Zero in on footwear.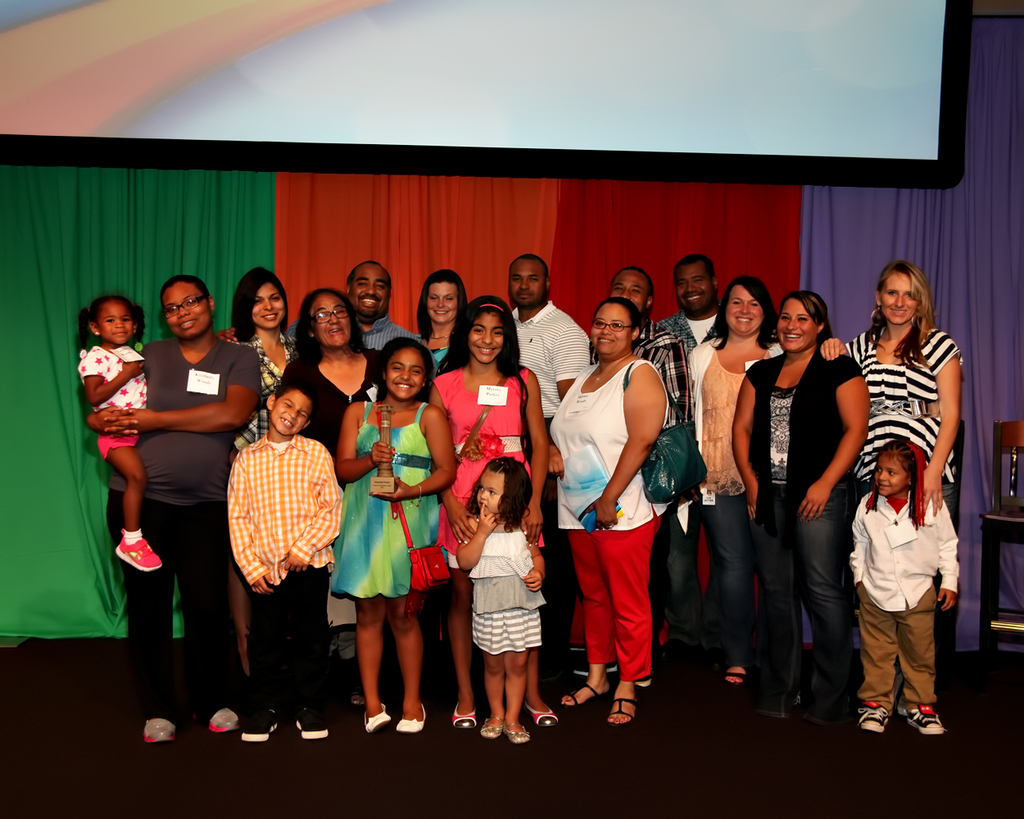
Zeroed in: Rect(478, 712, 496, 737).
